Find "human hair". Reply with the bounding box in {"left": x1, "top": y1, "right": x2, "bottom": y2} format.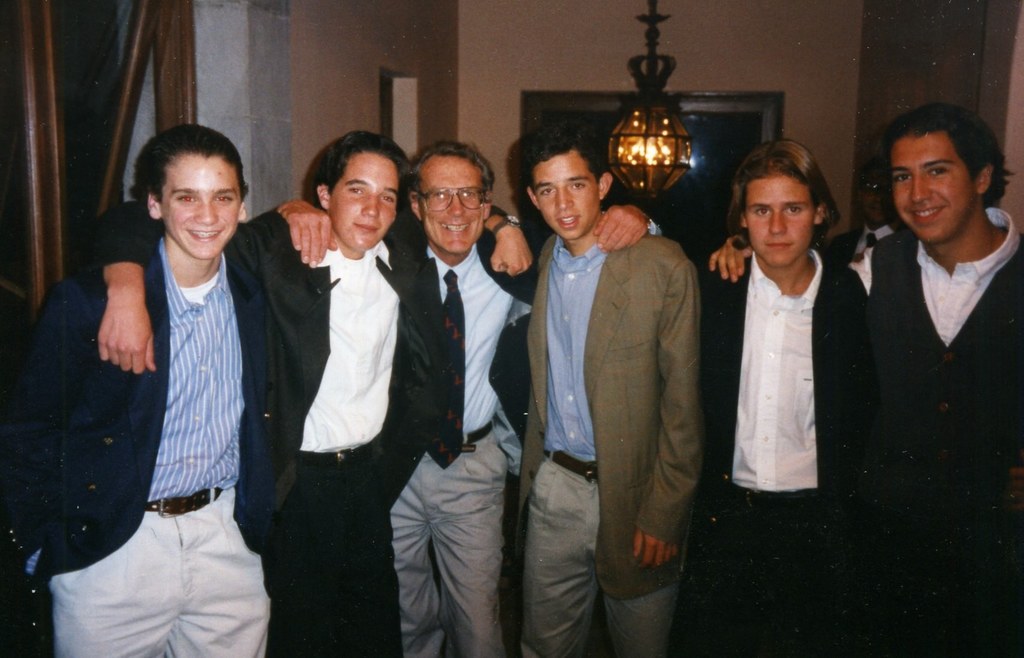
{"left": 521, "top": 118, "right": 606, "bottom": 197}.
